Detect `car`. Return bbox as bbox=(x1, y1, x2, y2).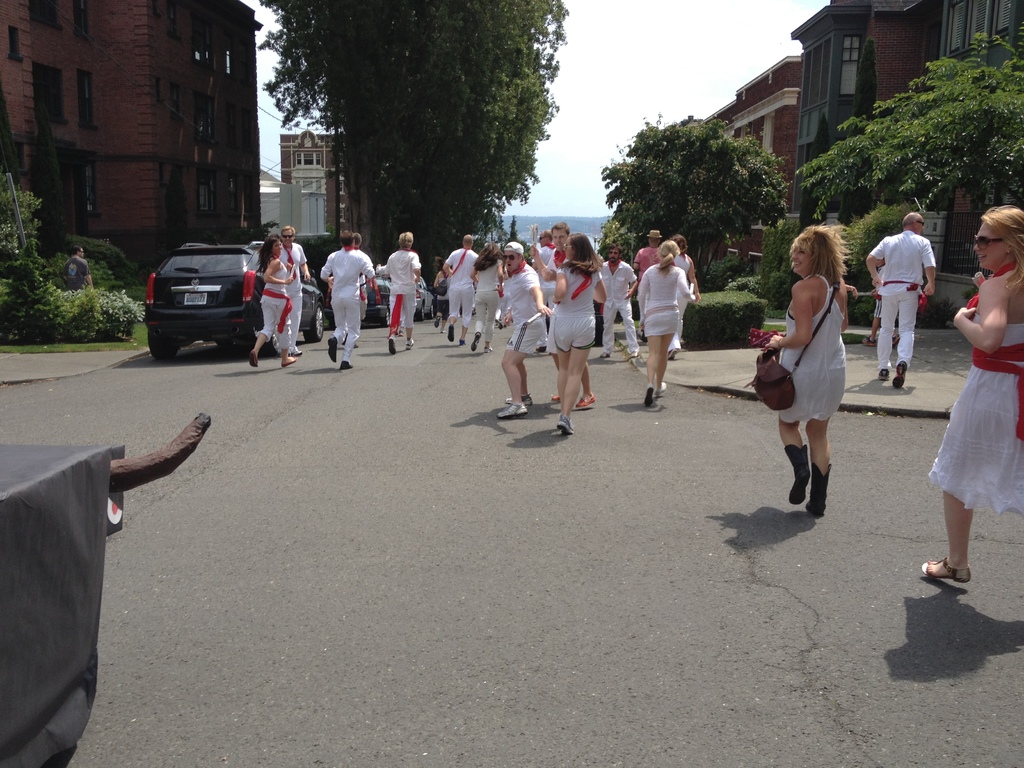
bbox=(140, 239, 325, 358).
